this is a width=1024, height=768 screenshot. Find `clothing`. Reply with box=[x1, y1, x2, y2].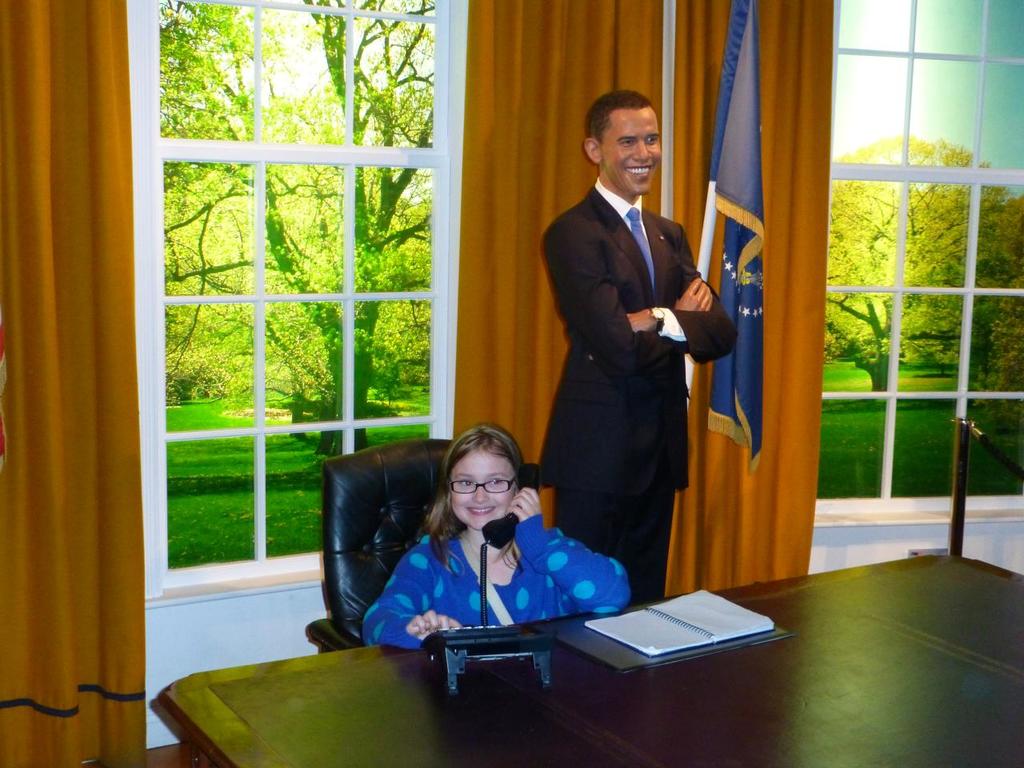
box=[531, 99, 726, 606].
